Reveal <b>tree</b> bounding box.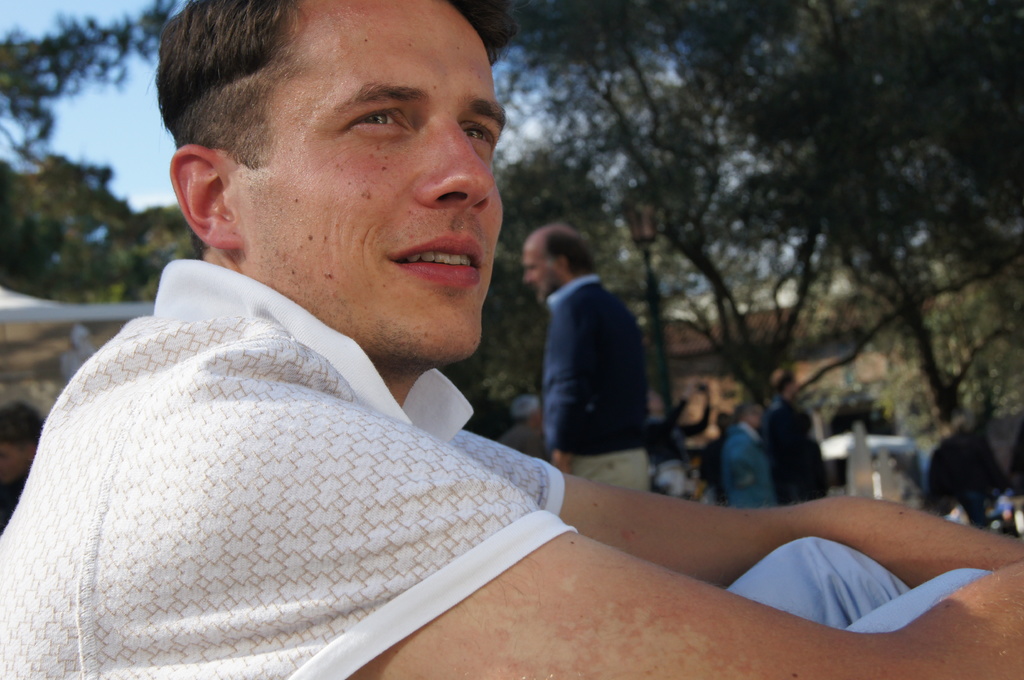
Revealed: [459,0,1023,465].
